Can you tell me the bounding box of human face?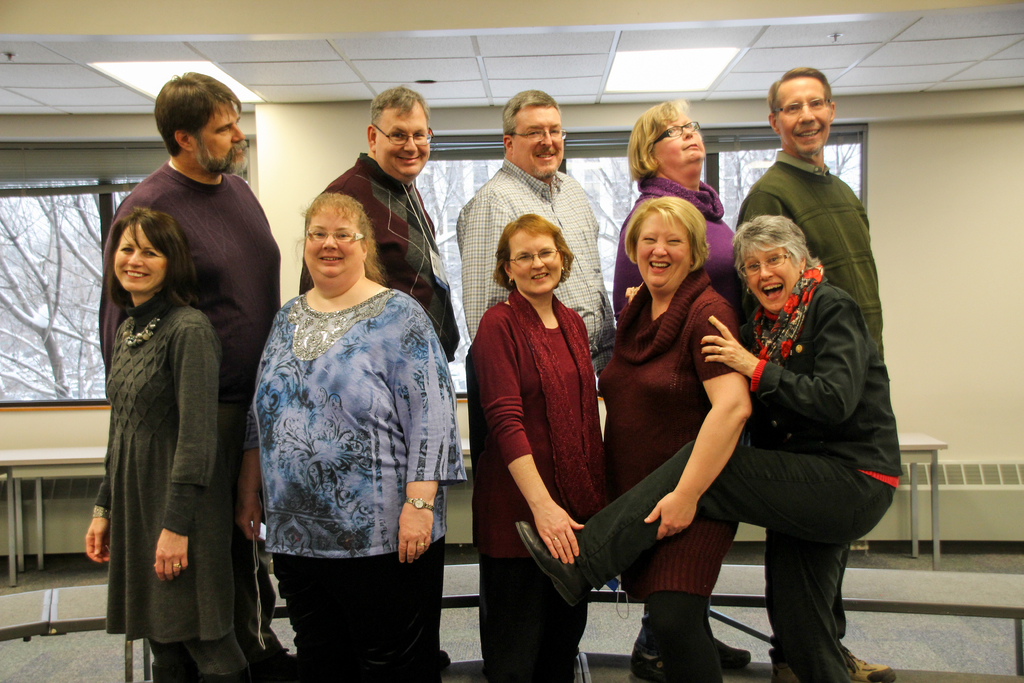
box(302, 204, 358, 284).
